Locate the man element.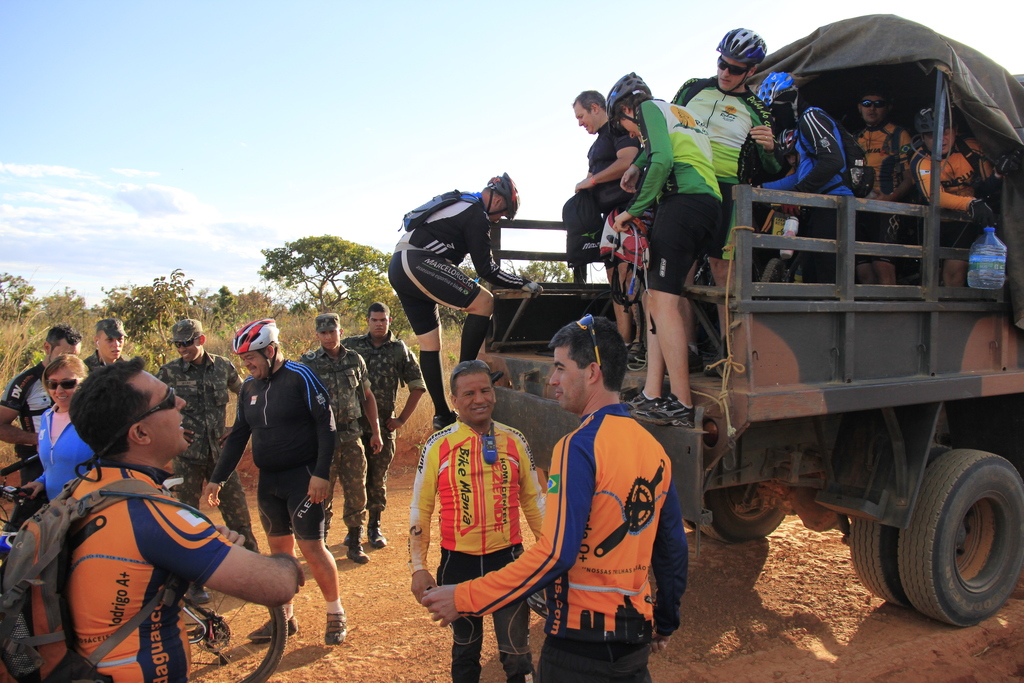
Element bbox: locate(87, 319, 124, 370).
